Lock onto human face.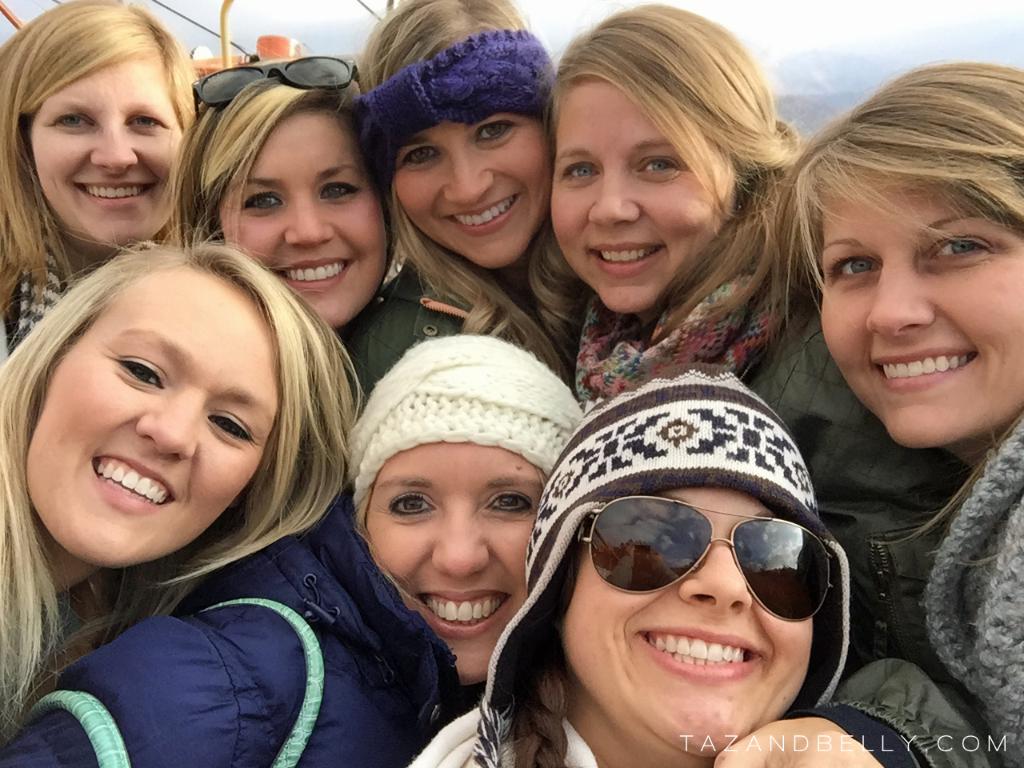
Locked: {"x1": 562, "y1": 485, "x2": 817, "y2": 755}.
